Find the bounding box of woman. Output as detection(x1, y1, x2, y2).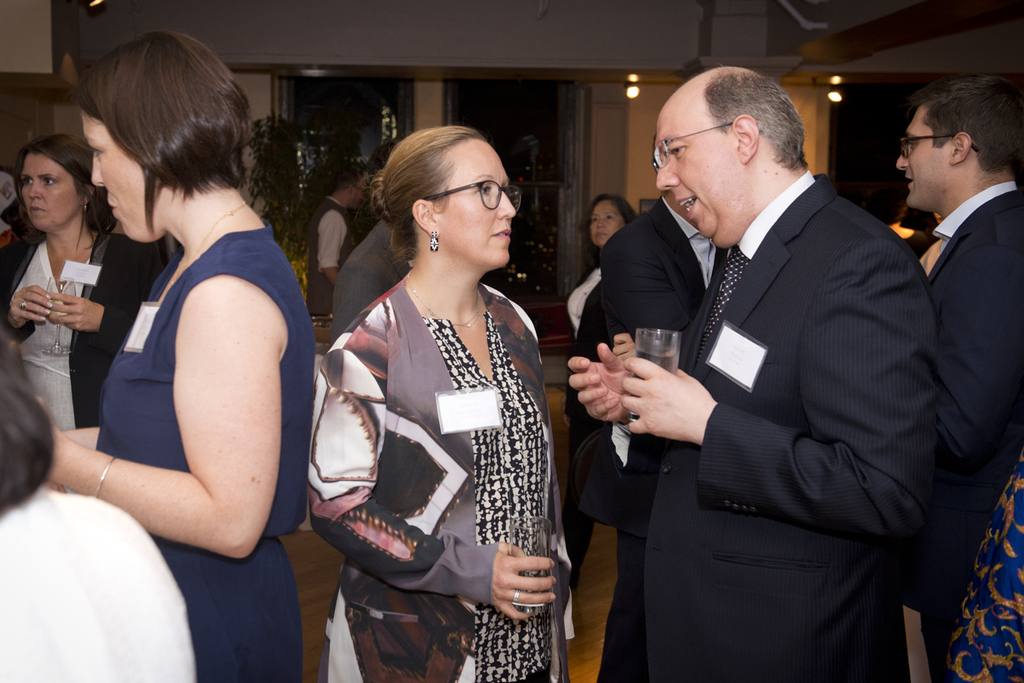
detection(300, 76, 579, 682).
